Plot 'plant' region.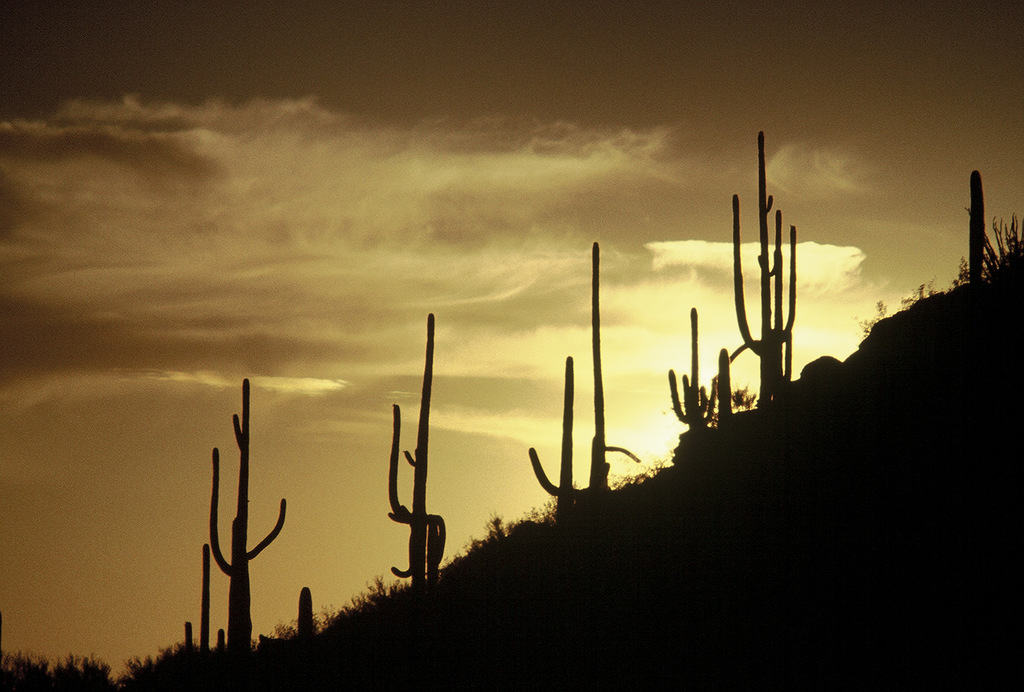
Plotted at rect(714, 132, 822, 409).
